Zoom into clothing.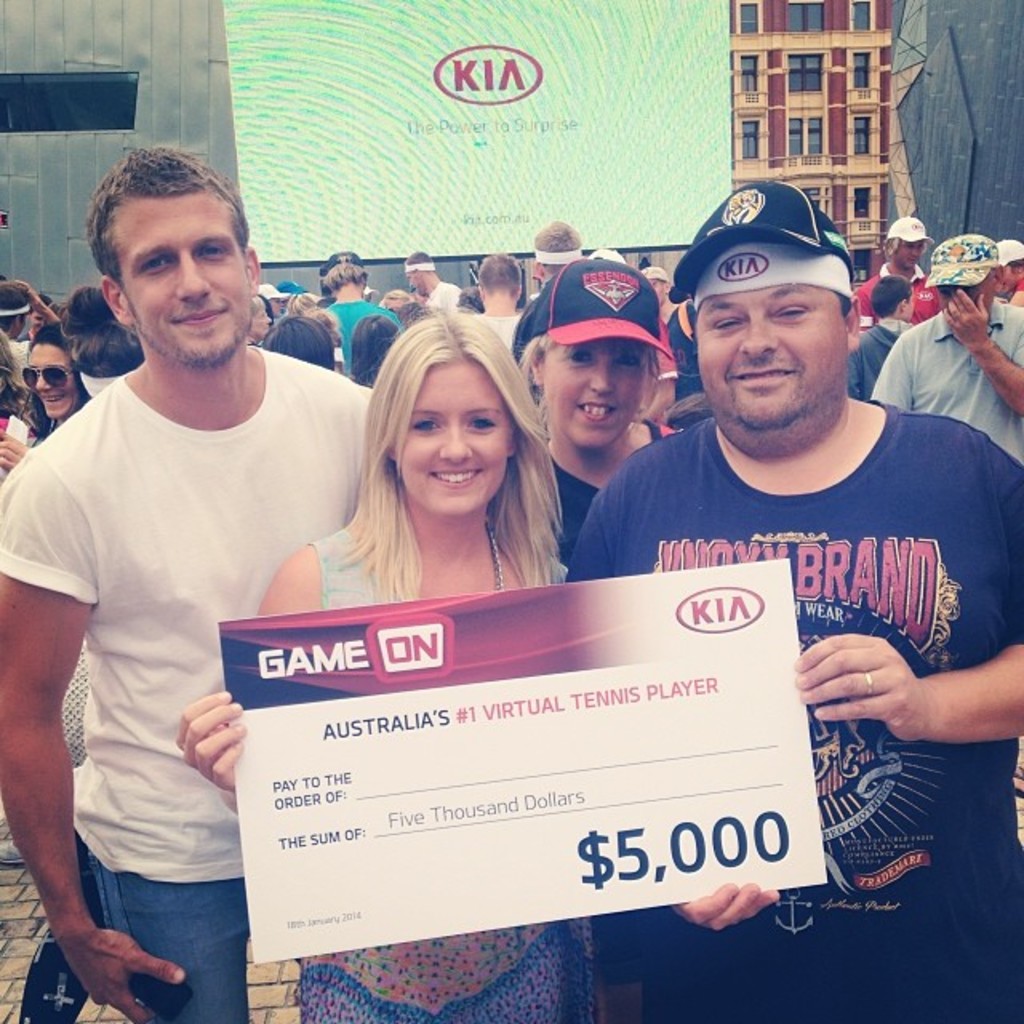
Zoom target: bbox(333, 298, 381, 374).
